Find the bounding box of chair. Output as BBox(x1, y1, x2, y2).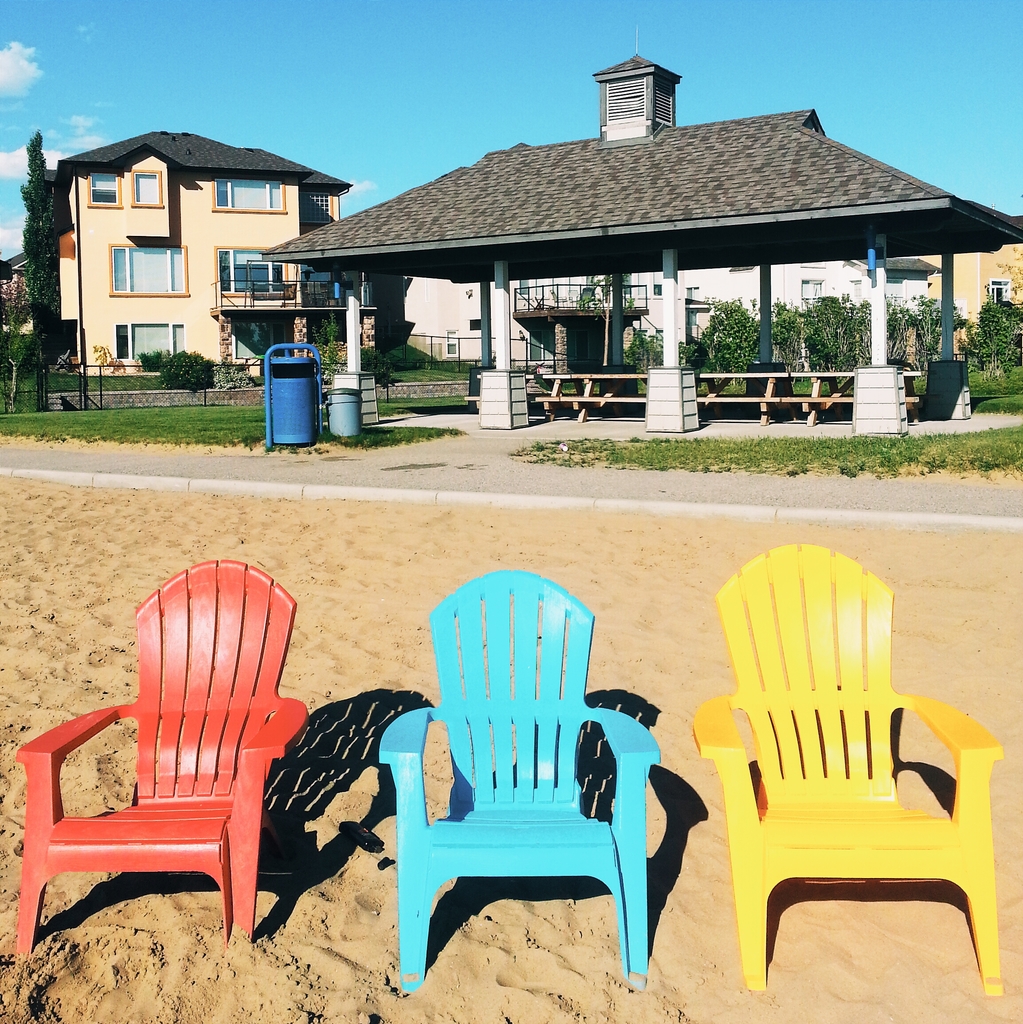
BBox(12, 552, 311, 965).
